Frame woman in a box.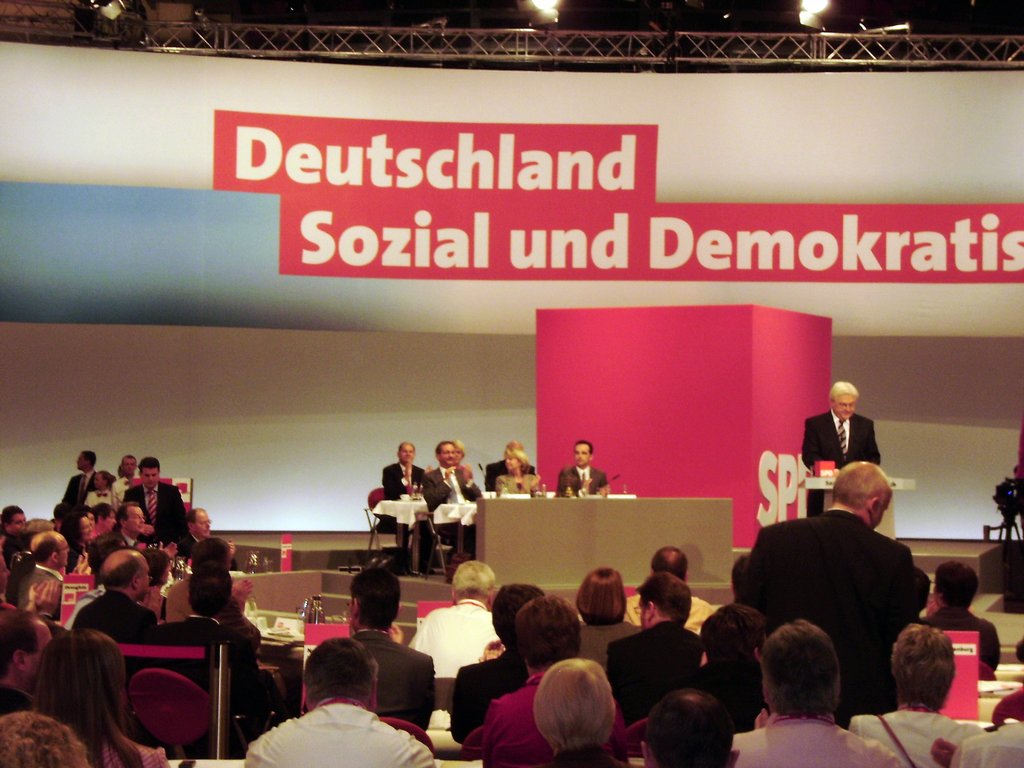
region(29, 627, 166, 767).
